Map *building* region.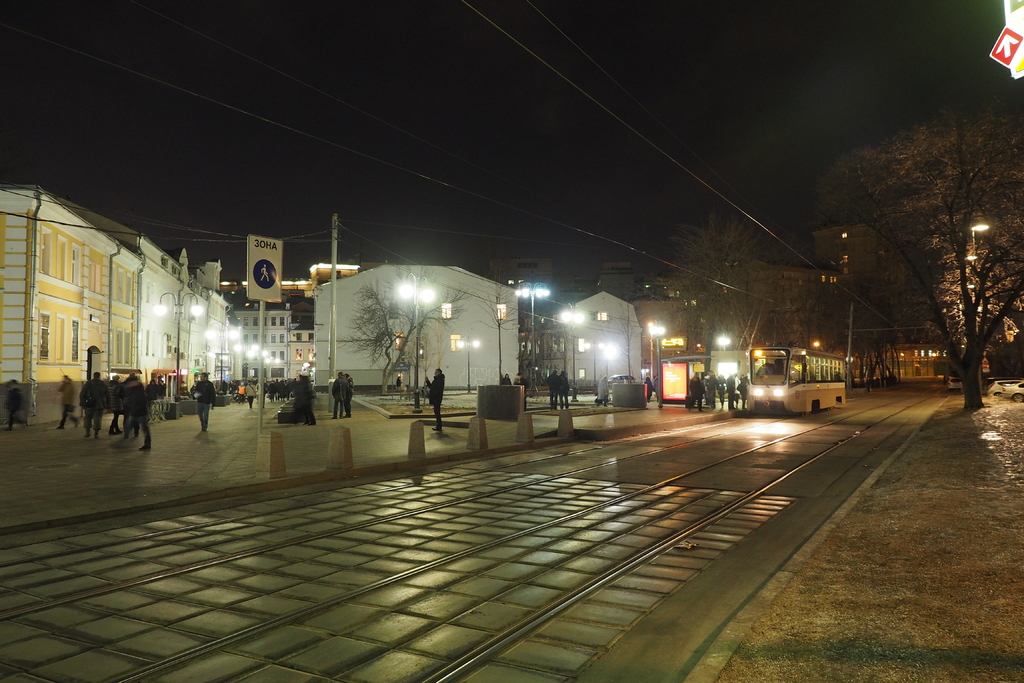
Mapped to 314, 259, 520, 389.
